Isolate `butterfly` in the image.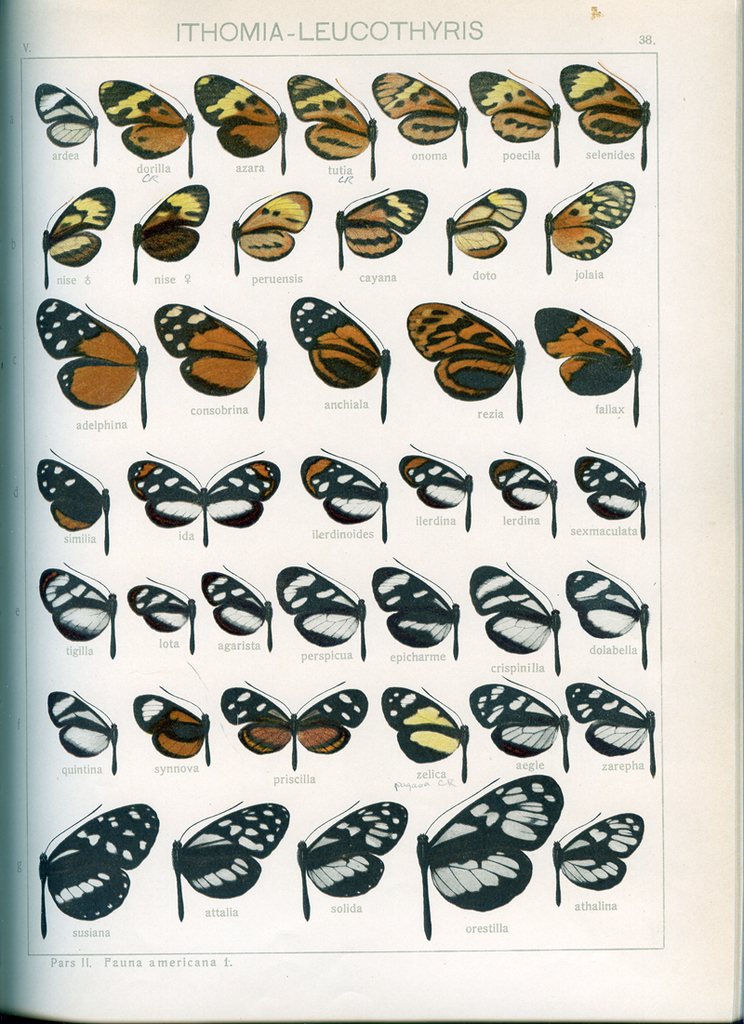
Isolated region: Rect(272, 562, 367, 656).
